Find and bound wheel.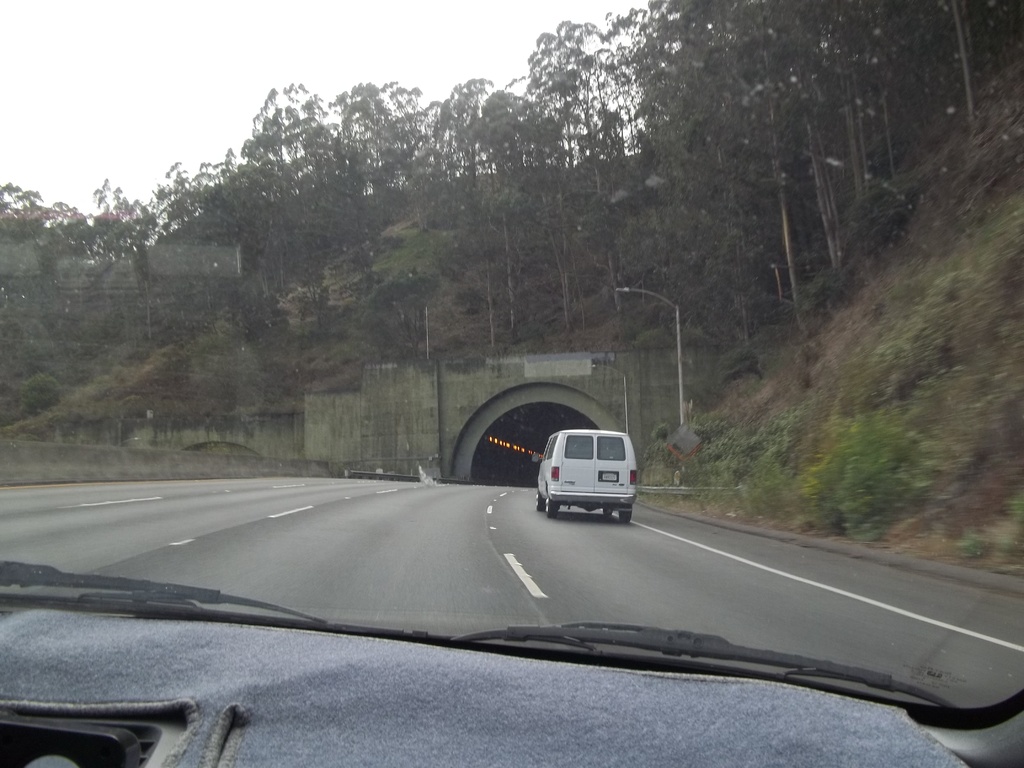
Bound: pyautogui.locateOnScreen(618, 509, 632, 527).
